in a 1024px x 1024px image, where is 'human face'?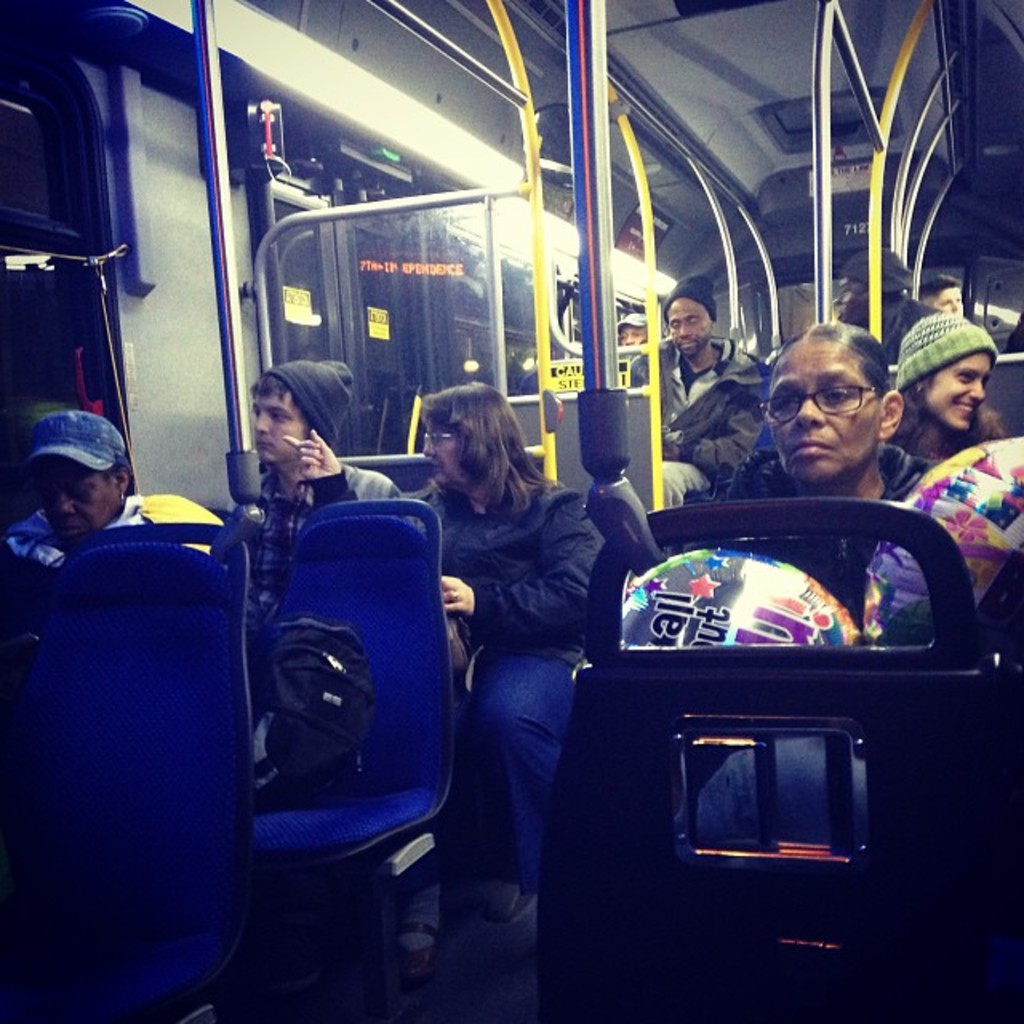
bbox=(765, 334, 888, 480).
